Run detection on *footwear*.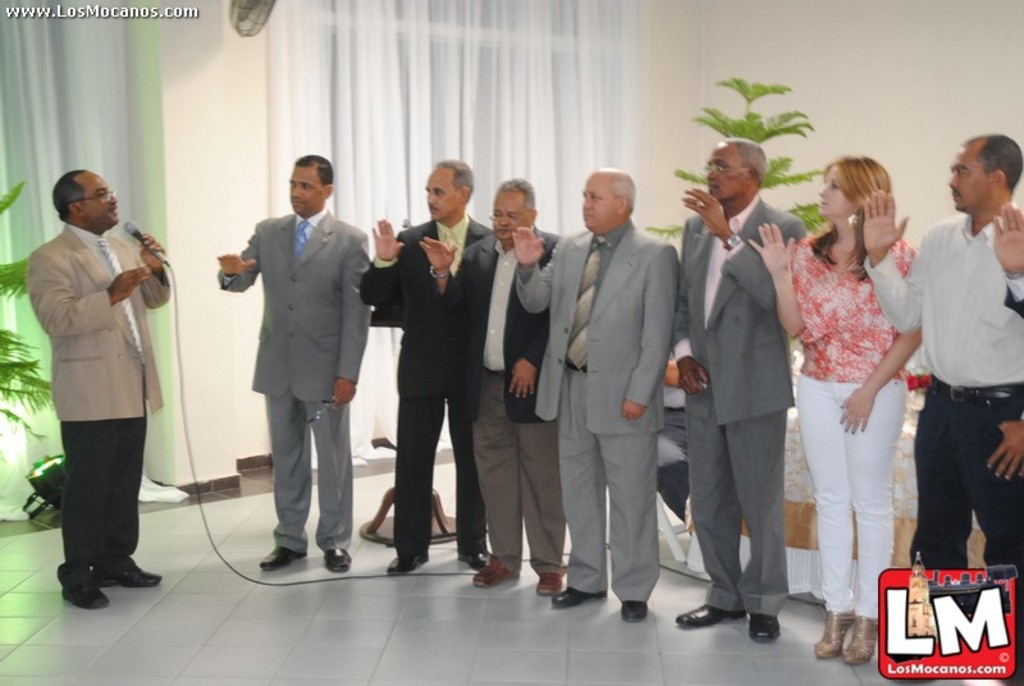
Result: l=317, t=545, r=357, b=575.
